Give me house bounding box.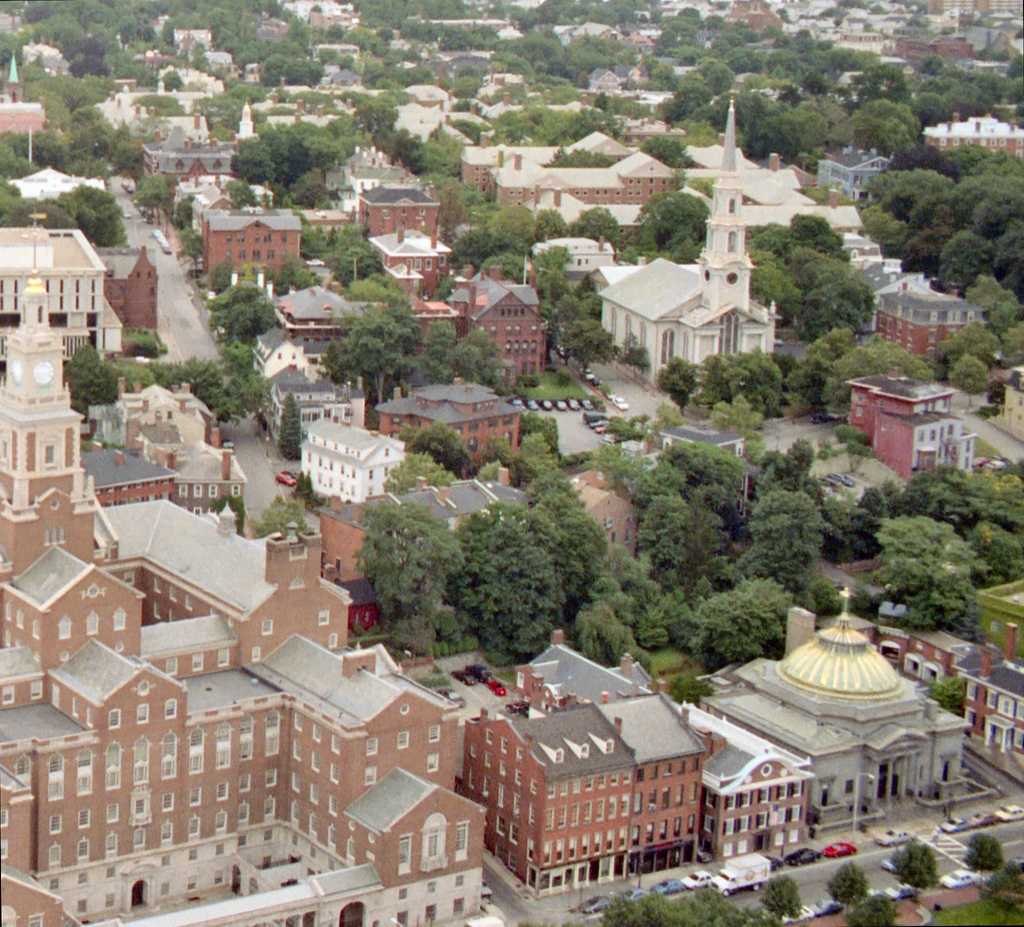
364:224:435:272.
